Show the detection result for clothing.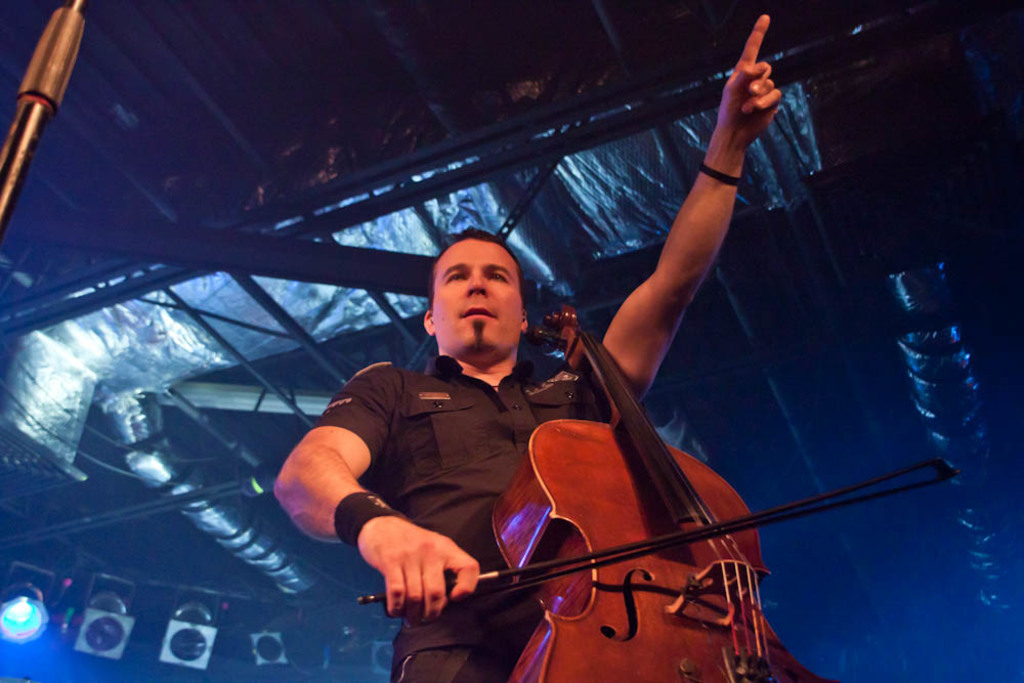
BBox(315, 355, 599, 682).
